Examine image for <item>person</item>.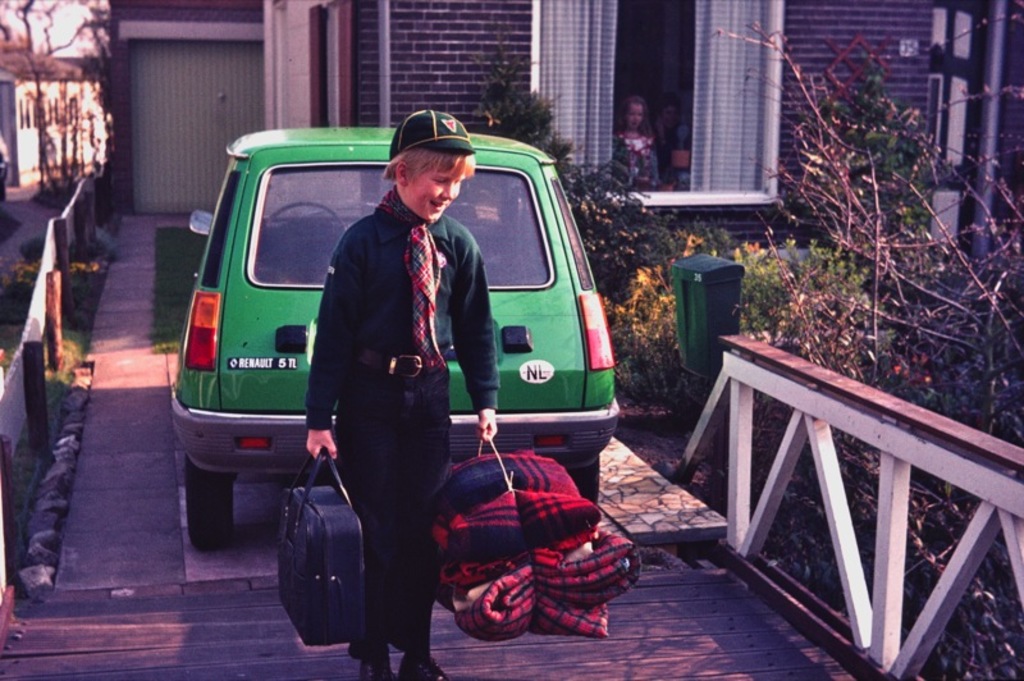
Examination result: 283, 111, 534, 645.
